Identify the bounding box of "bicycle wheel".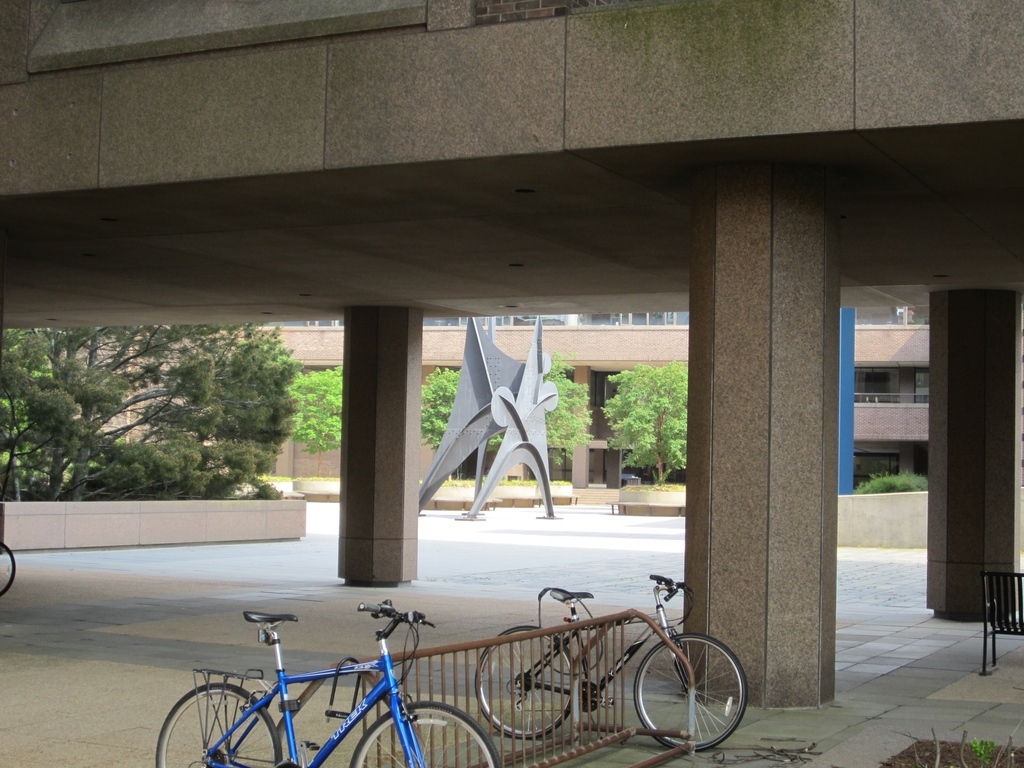
box(476, 625, 573, 742).
